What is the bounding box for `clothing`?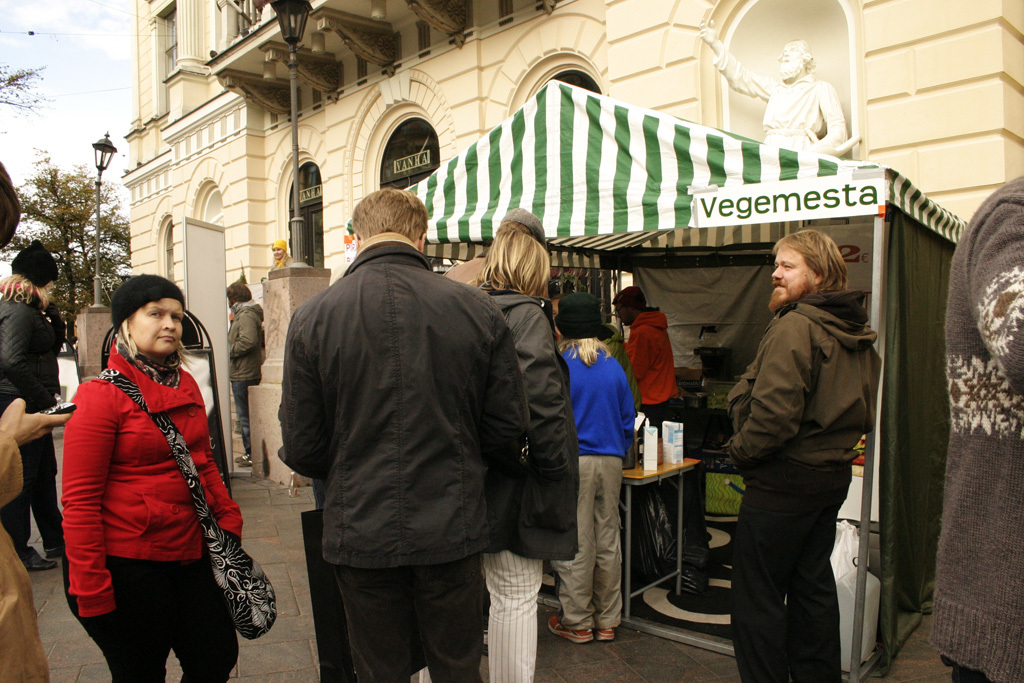
box(732, 287, 884, 682).
